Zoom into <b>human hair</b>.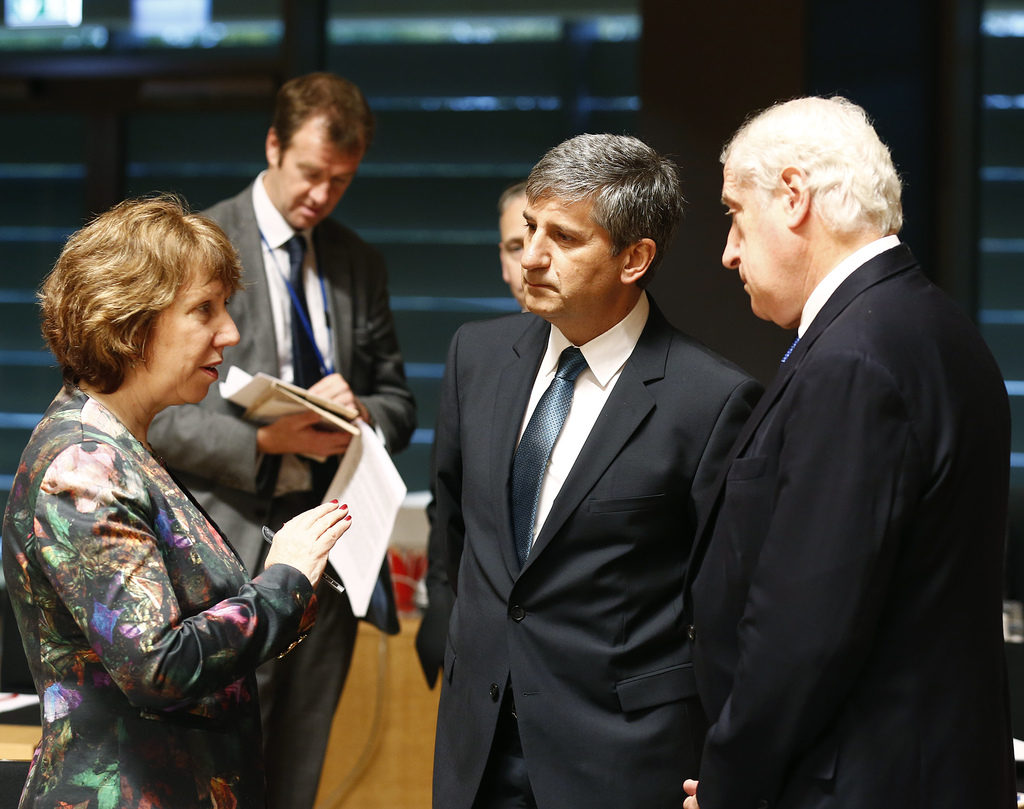
Zoom target: 717, 94, 904, 243.
